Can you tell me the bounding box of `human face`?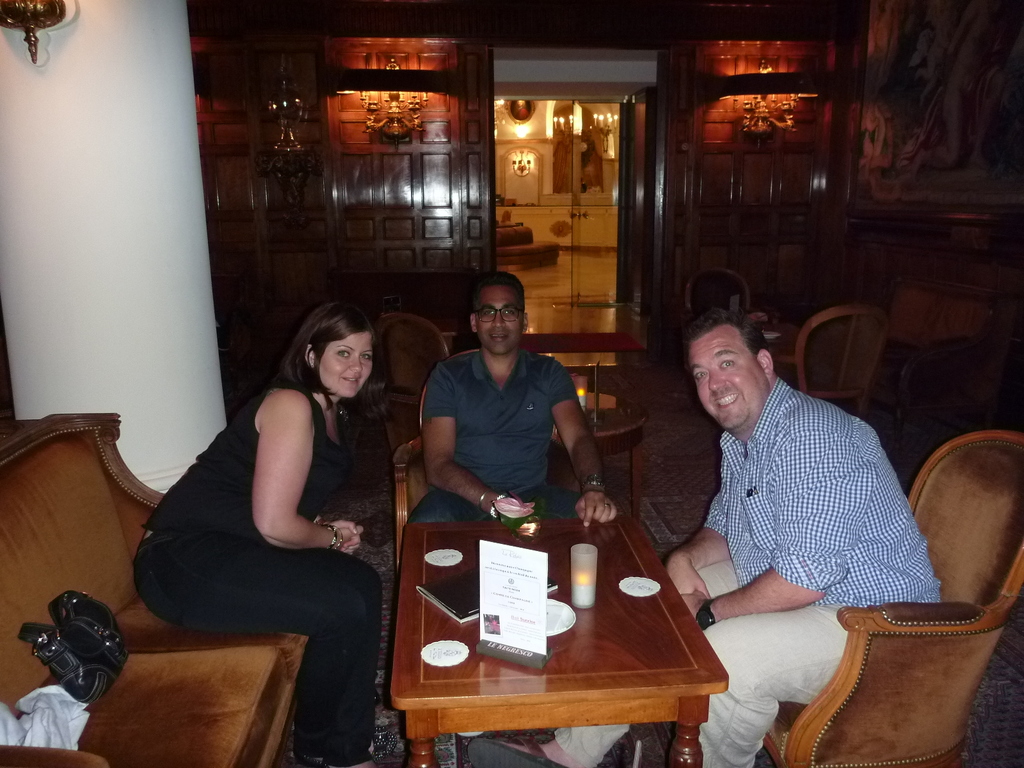
pyautogui.locateOnScreen(317, 330, 374, 399).
